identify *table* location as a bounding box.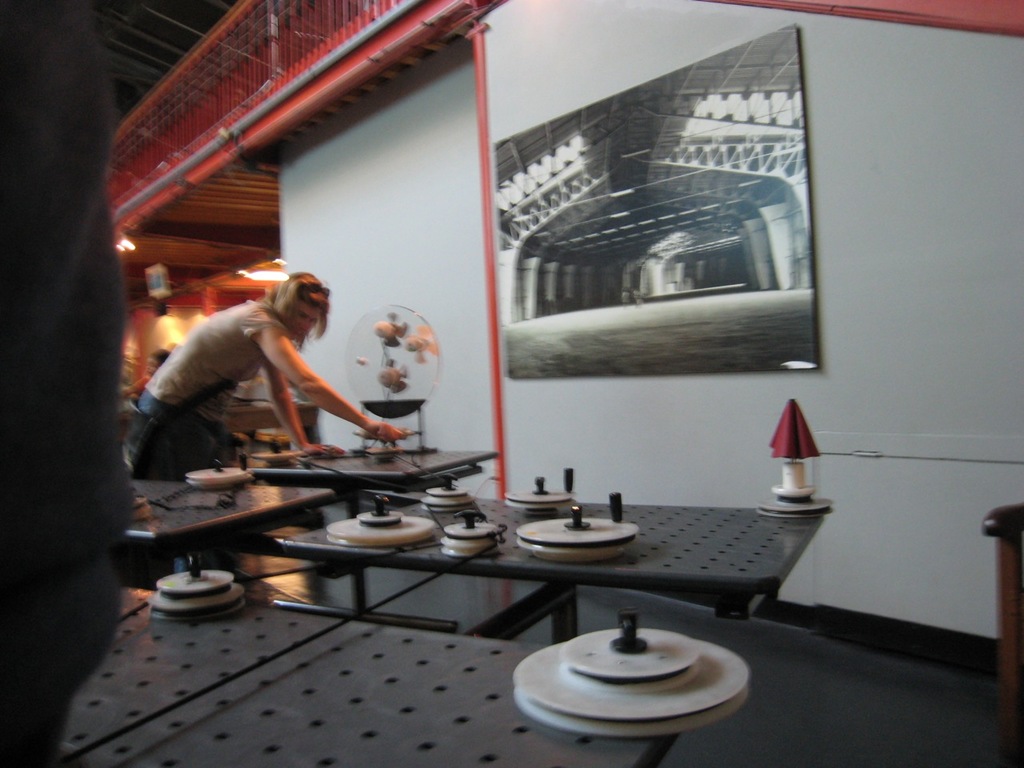
(118,470,343,569).
